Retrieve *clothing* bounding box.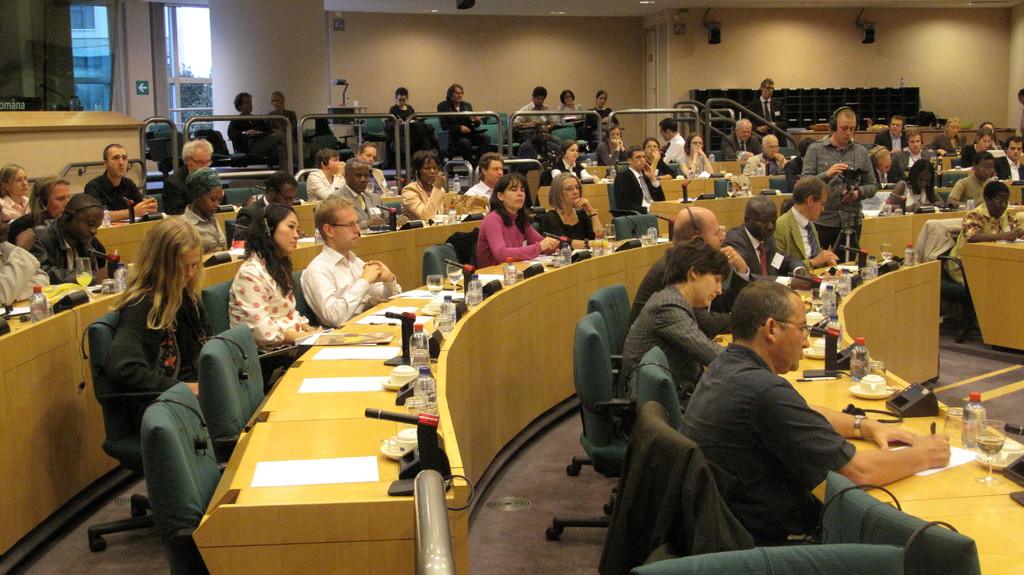
Bounding box: <region>716, 133, 760, 159</region>.
